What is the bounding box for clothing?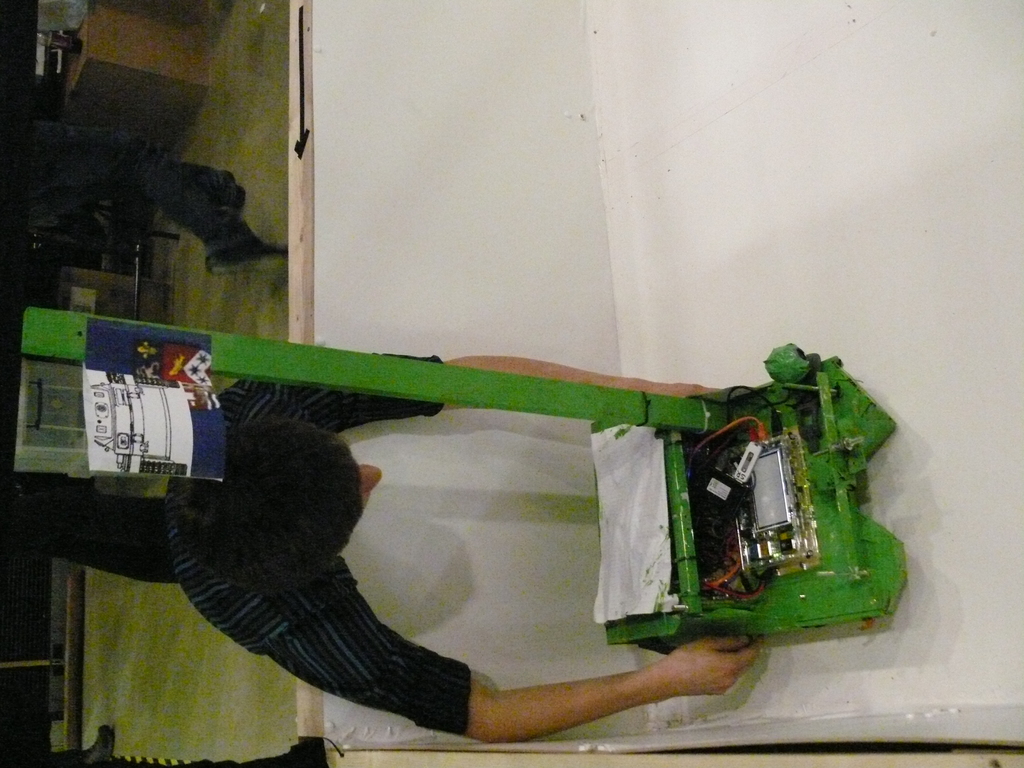
BBox(173, 364, 452, 730).
